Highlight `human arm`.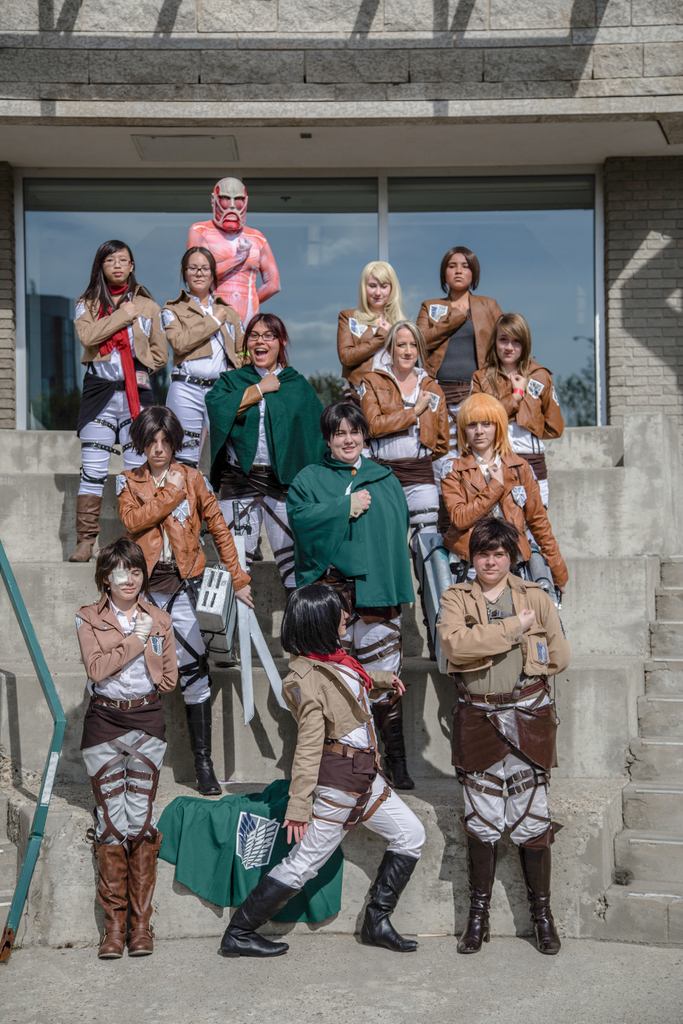
Highlighted region: [left=69, top=299, right=136, bottom=349].
